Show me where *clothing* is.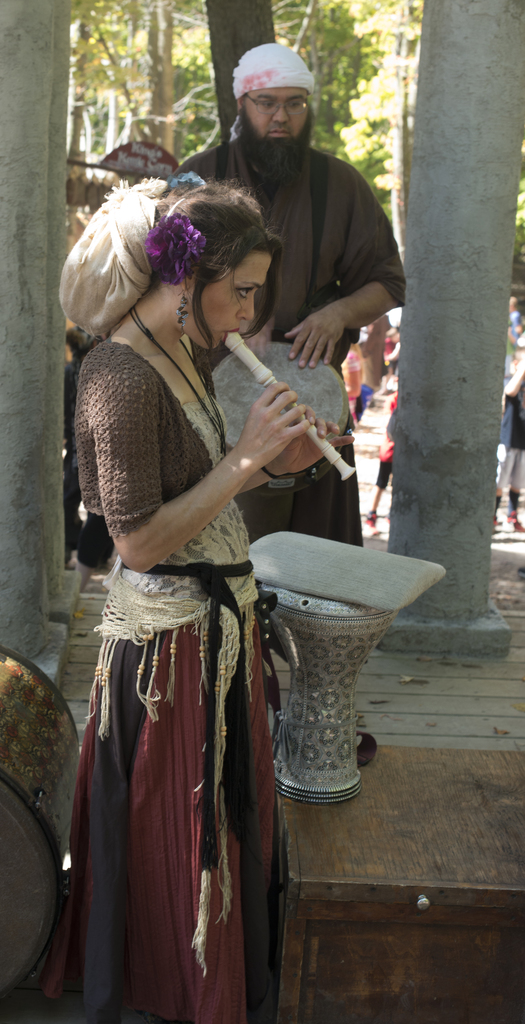
*clothing* is at x1=176, y1=141, x2=408, y2=552.
